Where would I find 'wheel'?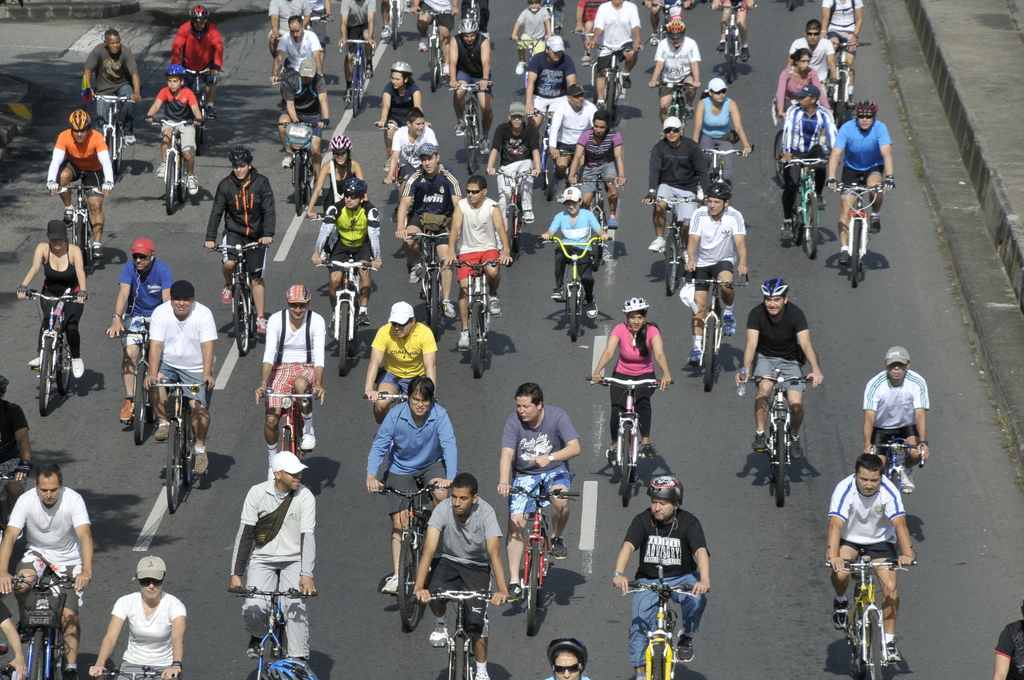
At <region>447, 629, 465, 679</region>.
